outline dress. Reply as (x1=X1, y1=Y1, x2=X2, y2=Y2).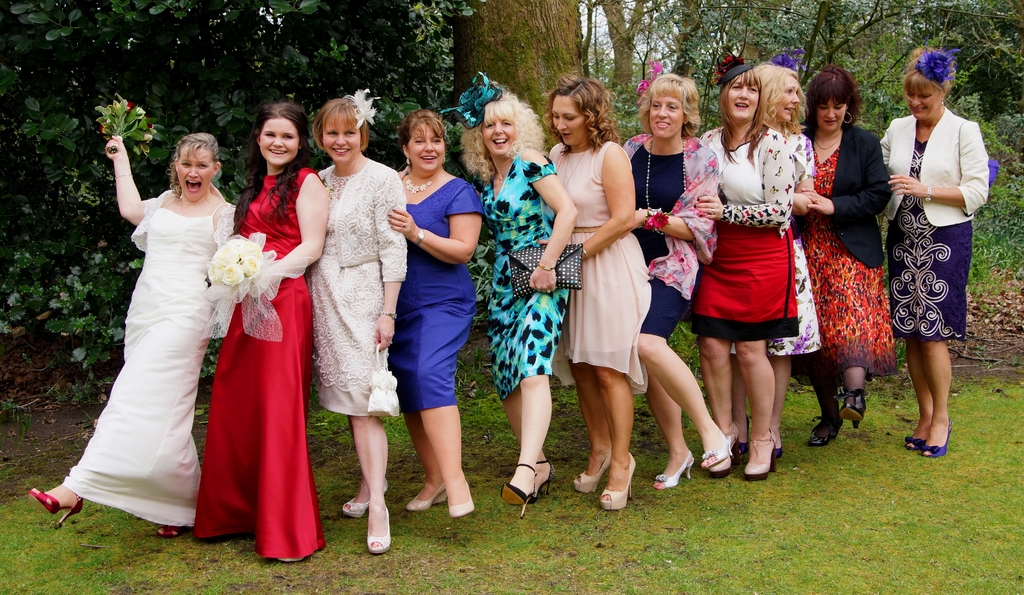
(x1=382, y1=172, x2=490, y2=409).
